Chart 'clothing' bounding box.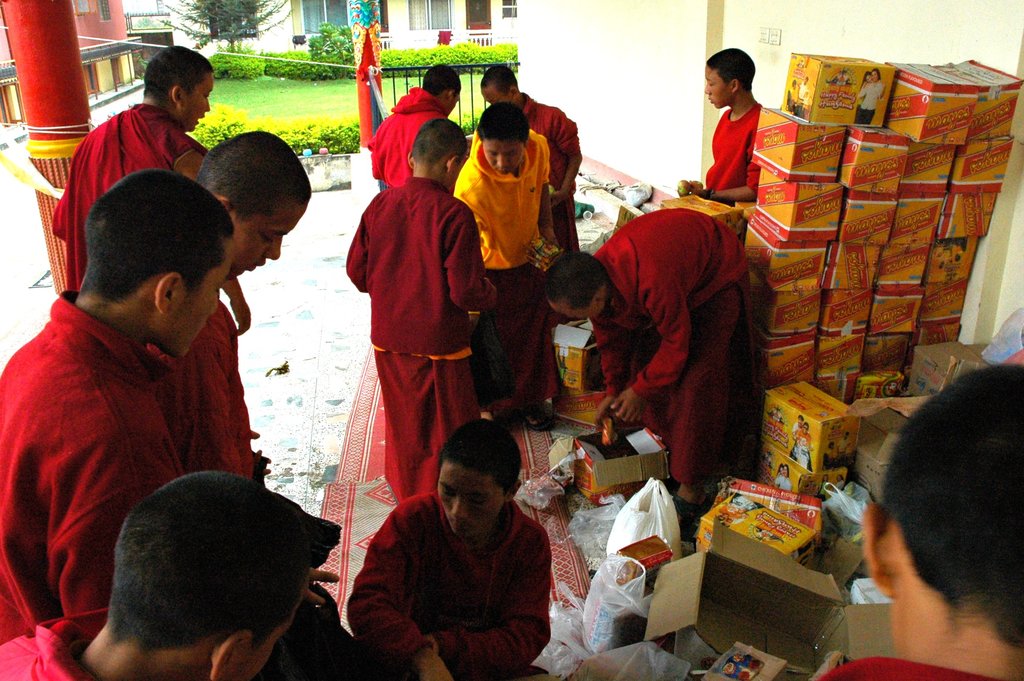
Charted: [left=817, top=479, right=829, bottom=502].
